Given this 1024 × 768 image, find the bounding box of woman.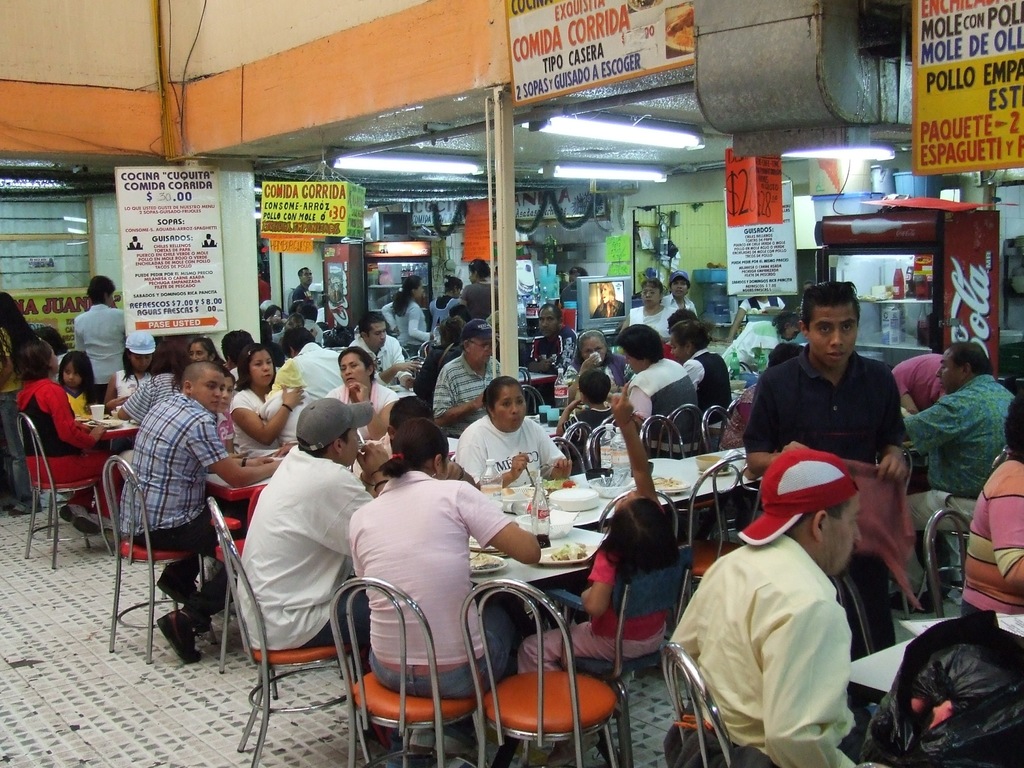
<region>226, 346, 305, 459</region>.
